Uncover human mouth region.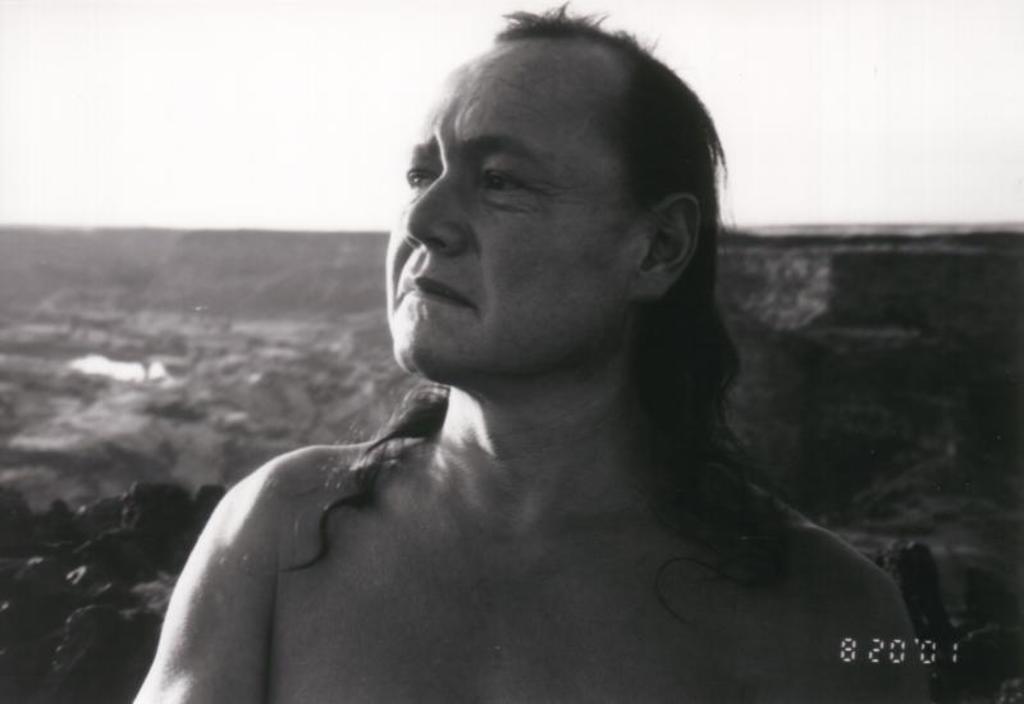
Uncovered: [397, 278, 472, 306].
